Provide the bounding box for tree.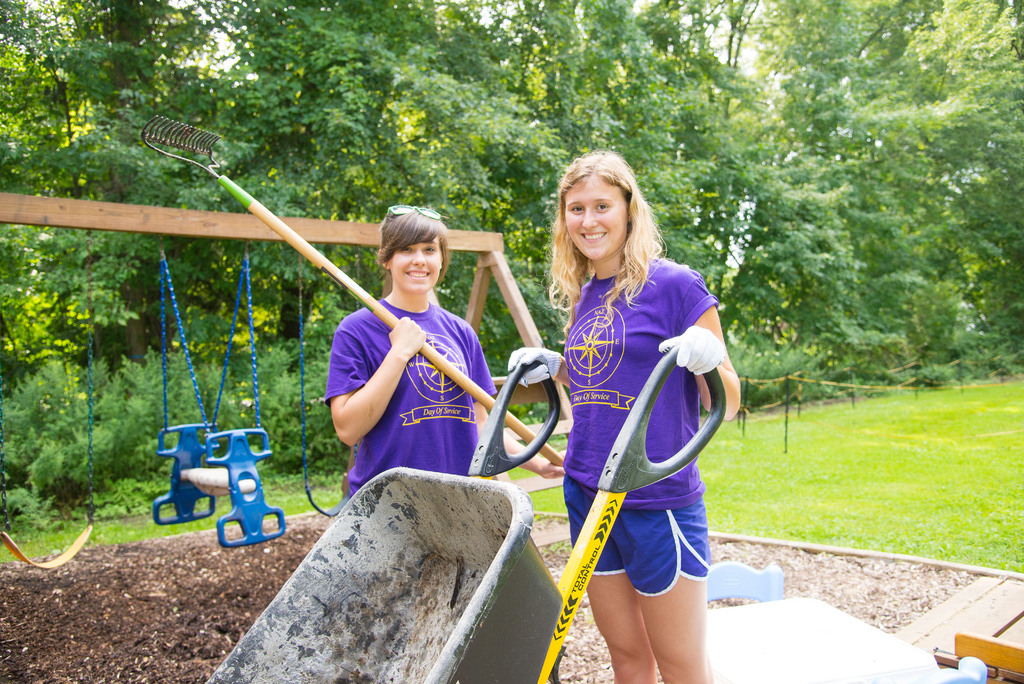
box=[864, 0, 1023, 209].
